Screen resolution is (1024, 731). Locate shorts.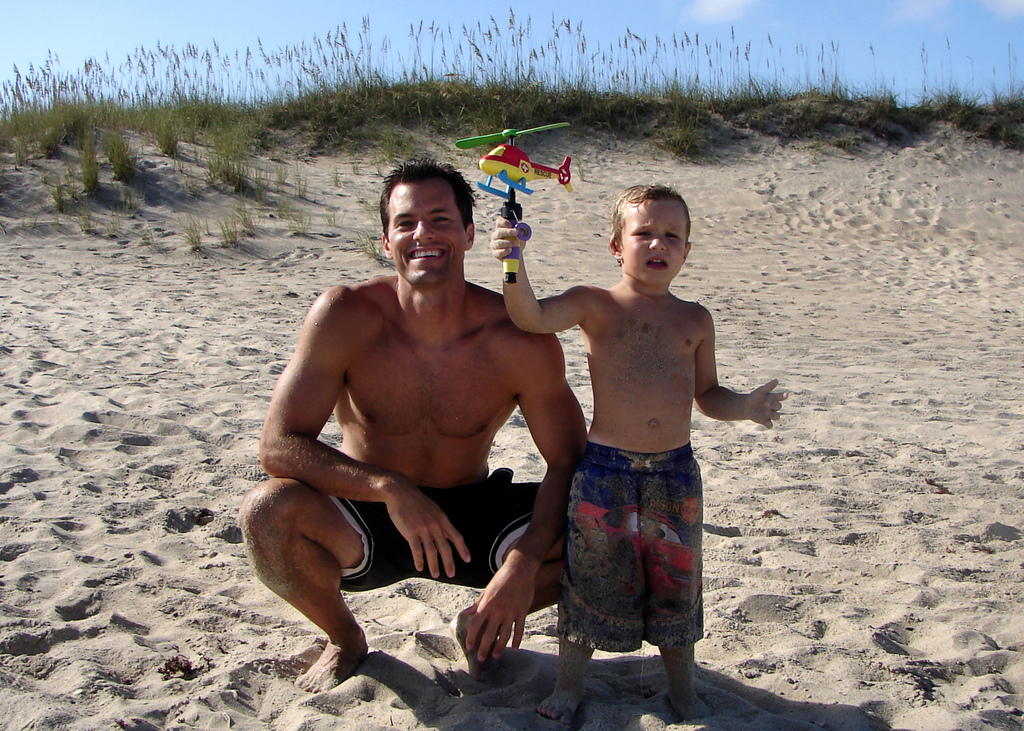
locate(334, 470, 544, 591).
